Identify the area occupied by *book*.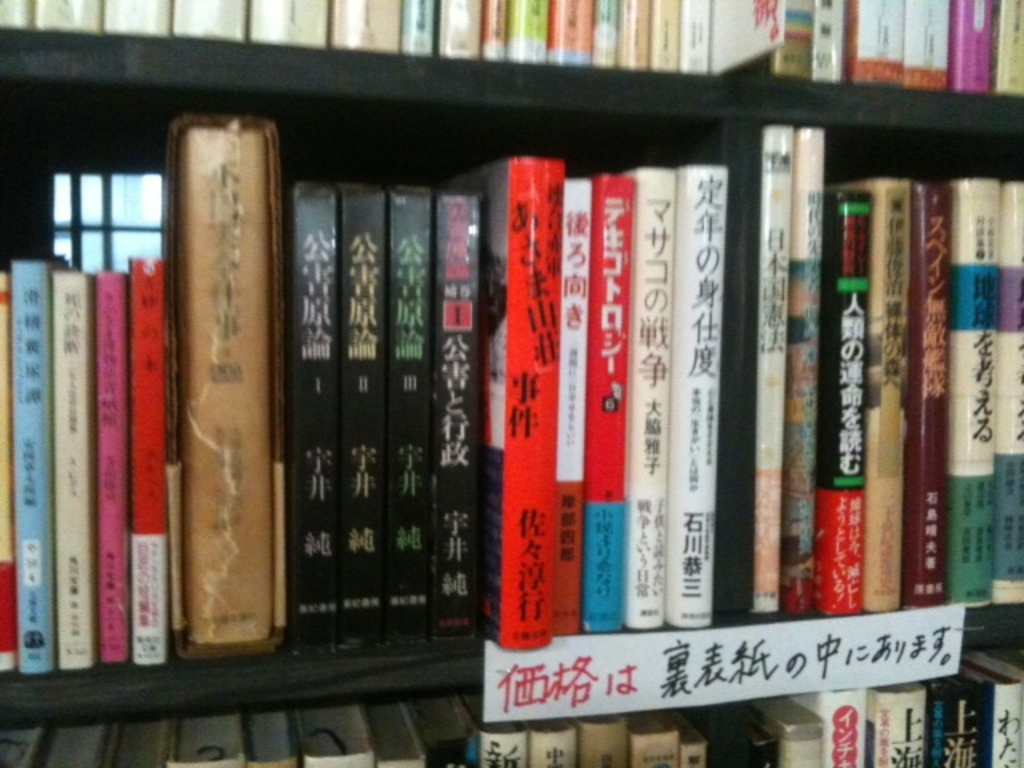
Area: (480, 160, 558, 656).
